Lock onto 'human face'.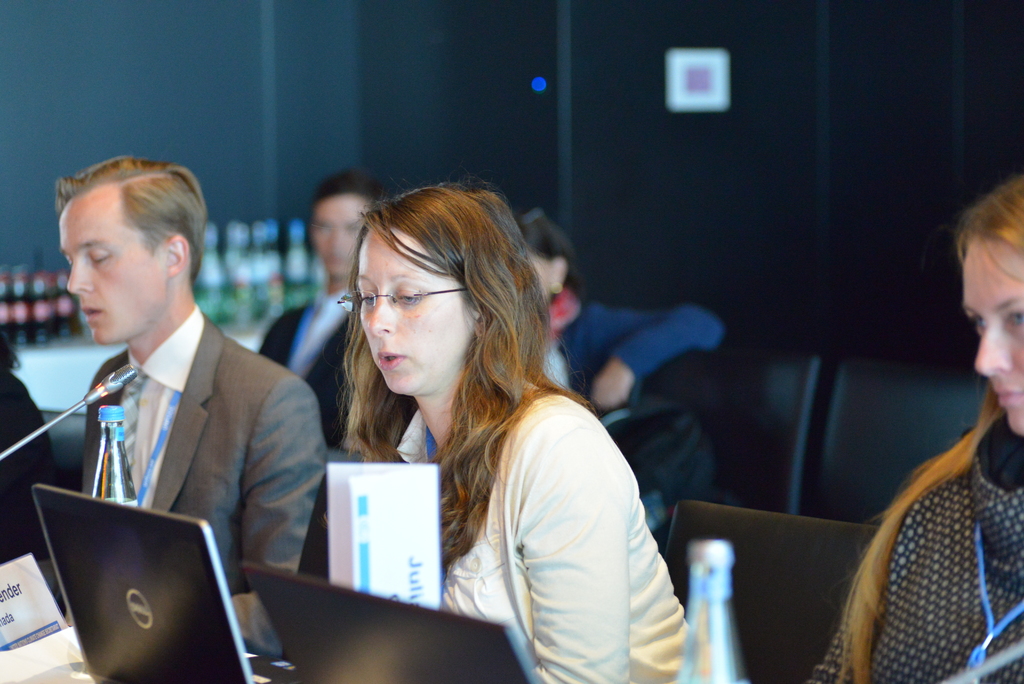
Locked: (357, 220, 472, 405).
